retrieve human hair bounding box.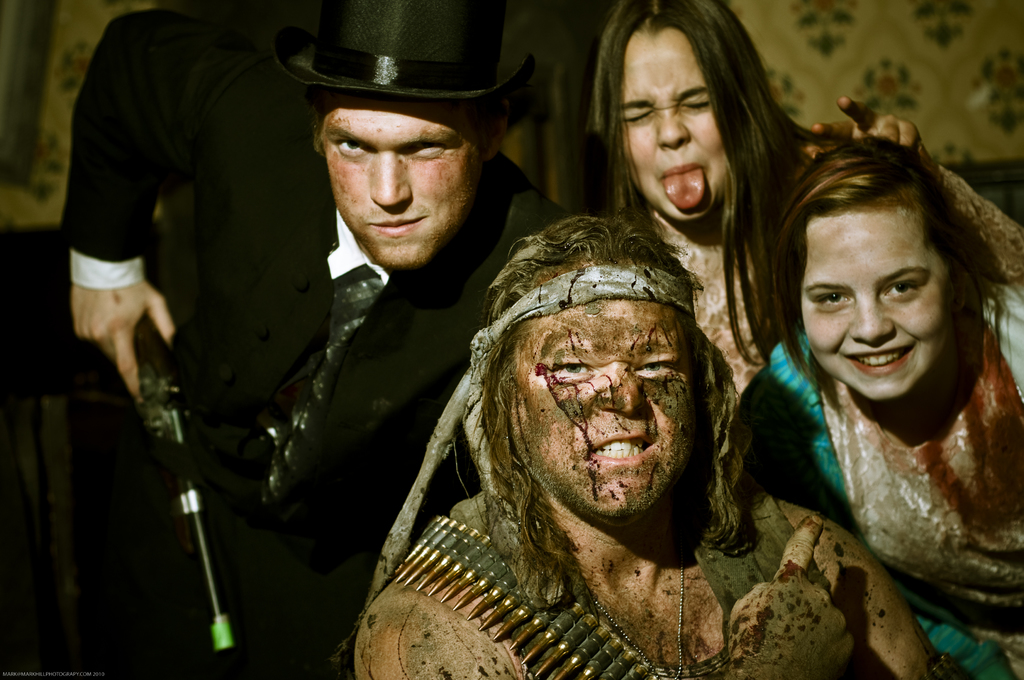
Bounding box: (x1=579, y1=0, x2=863, y2=369).
